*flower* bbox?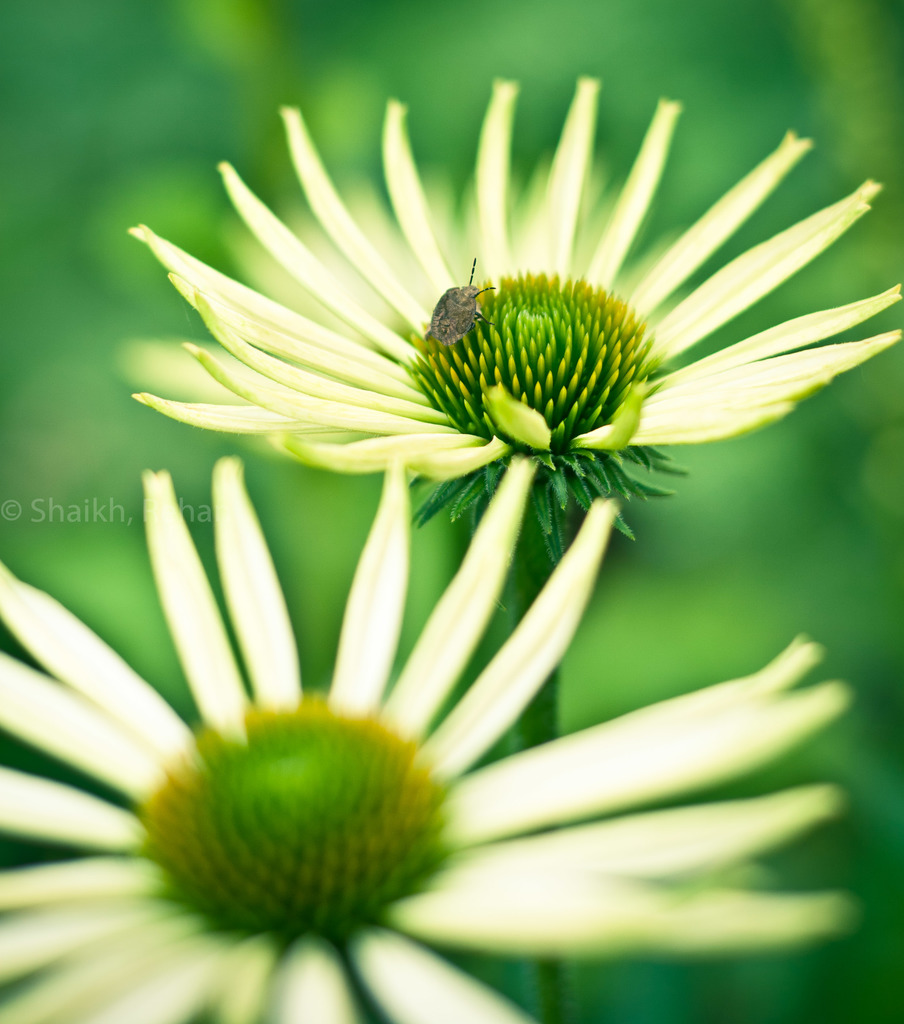
select_region(0, 452, 859, 1023)
